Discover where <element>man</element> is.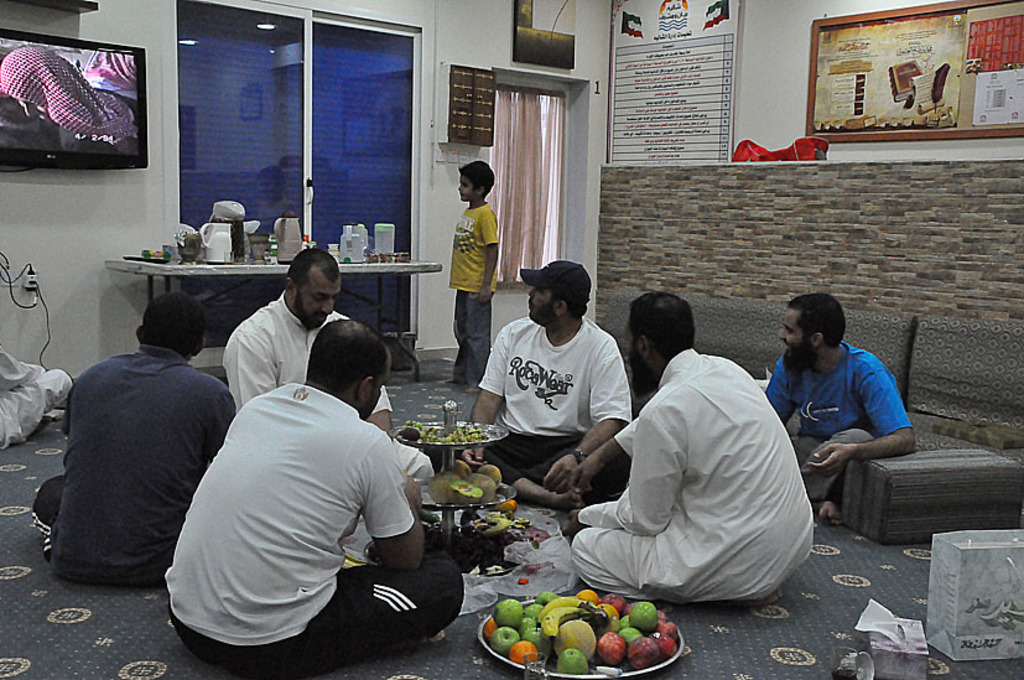
Discovered at <box>0,43,144,168</box>.
